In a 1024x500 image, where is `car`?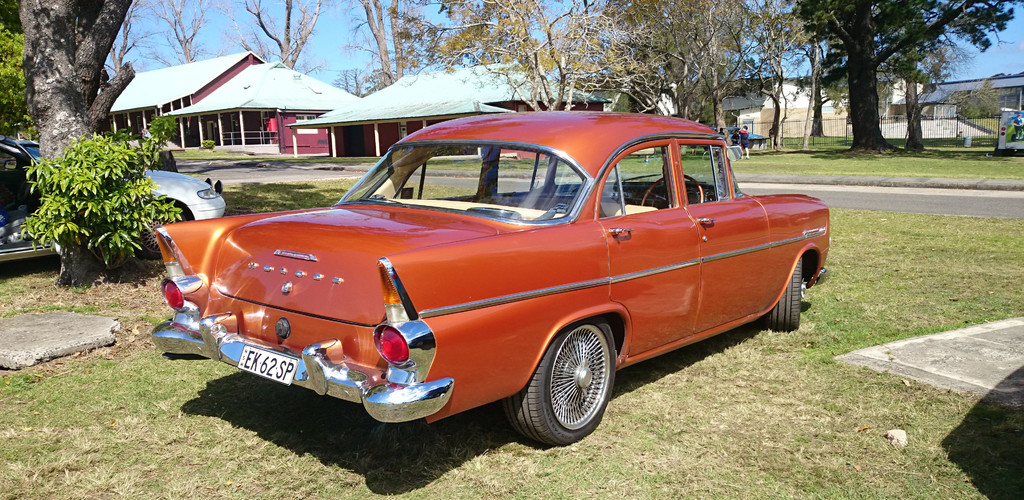
x1=0, y1=134, x2=59, y2=265.
